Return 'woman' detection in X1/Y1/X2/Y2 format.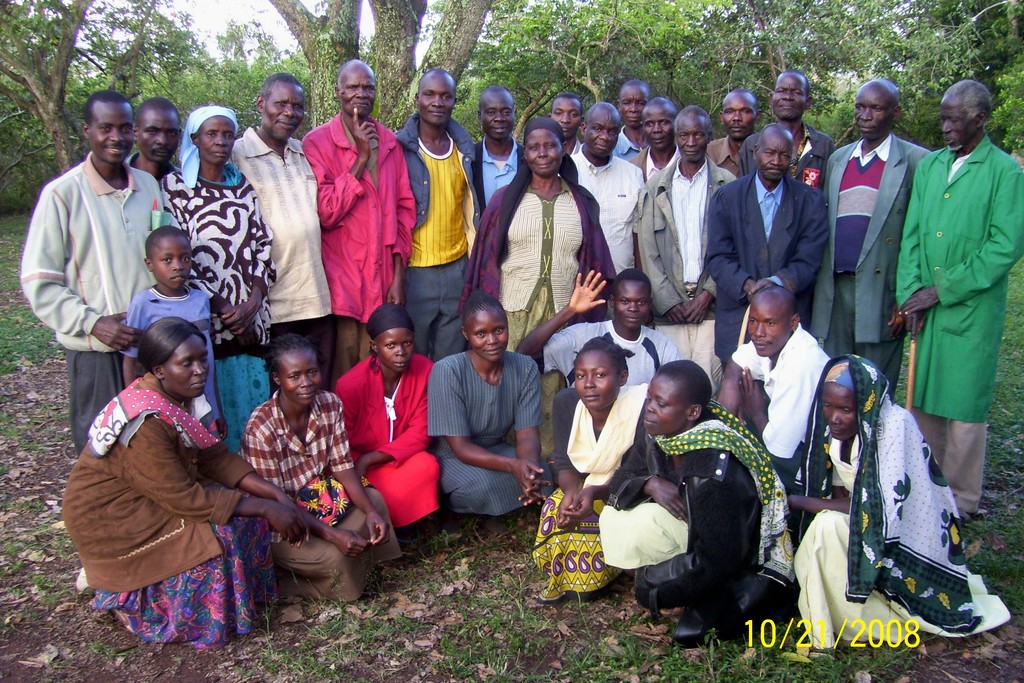
241/331/406/609.
